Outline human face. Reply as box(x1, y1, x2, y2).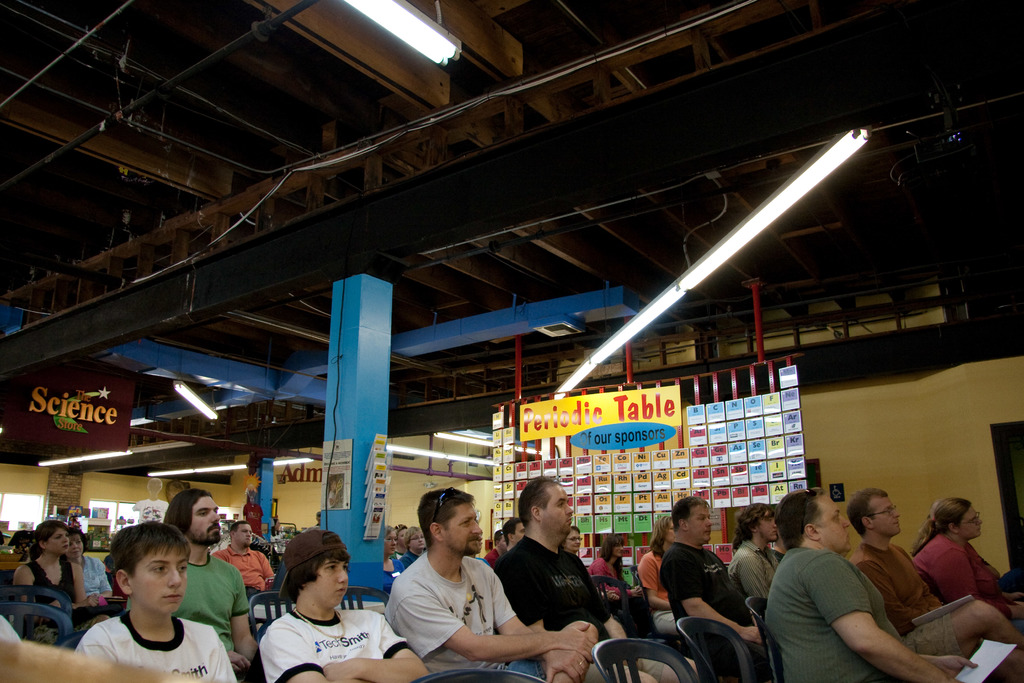
box(396, 527, 406, 548).
